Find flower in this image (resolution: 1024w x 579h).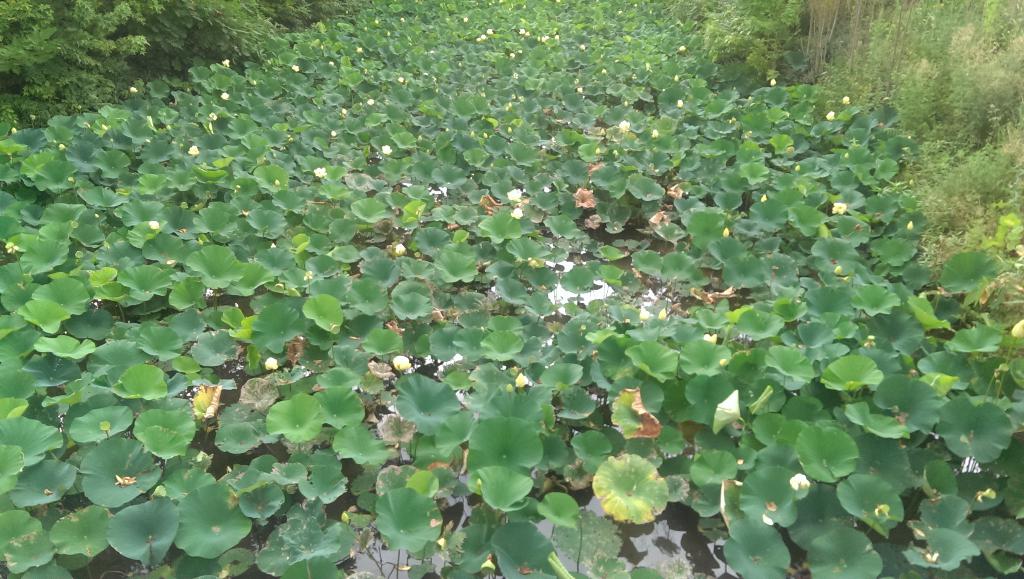
129, 85, 138, 93.
